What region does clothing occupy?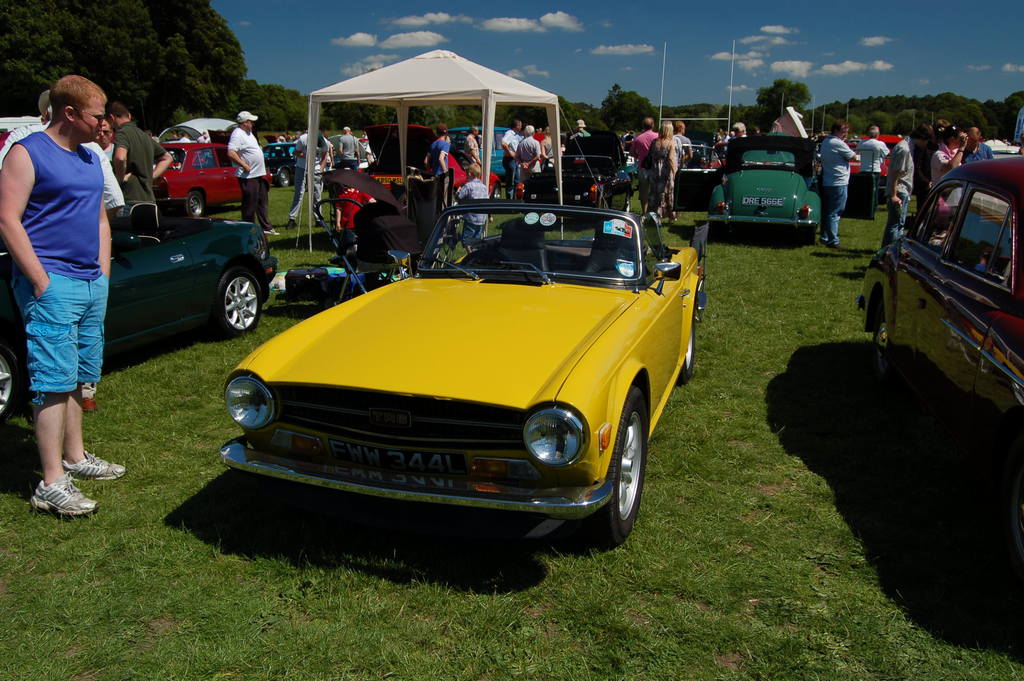
l=225, t=121, r=269, b=226.
